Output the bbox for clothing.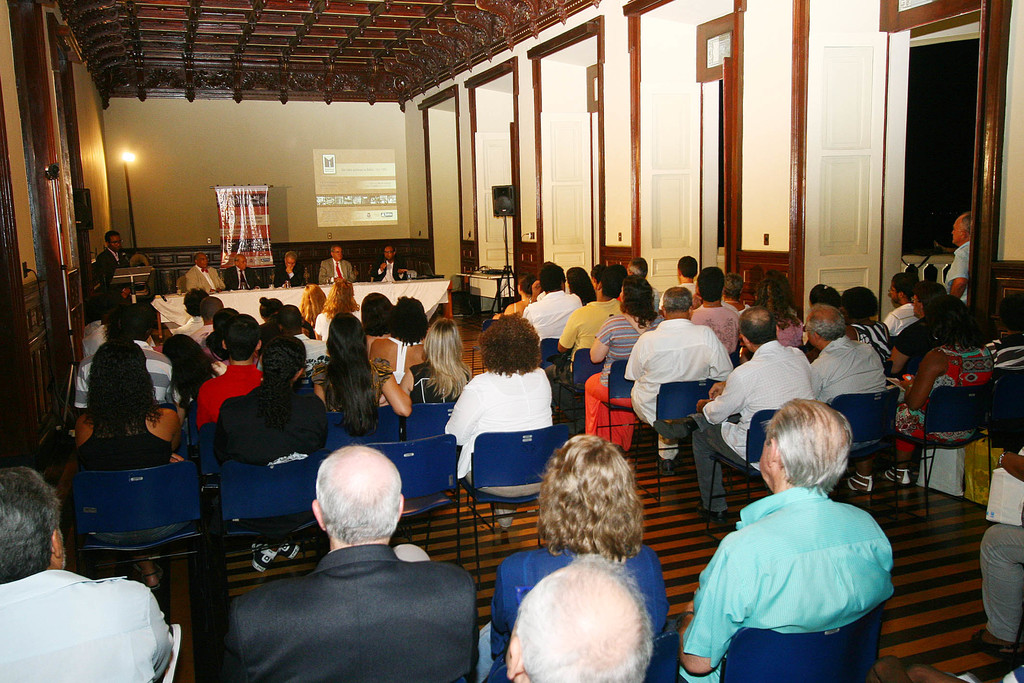
pyautogui.locateOnScreen(623, 317, 737, 459).
